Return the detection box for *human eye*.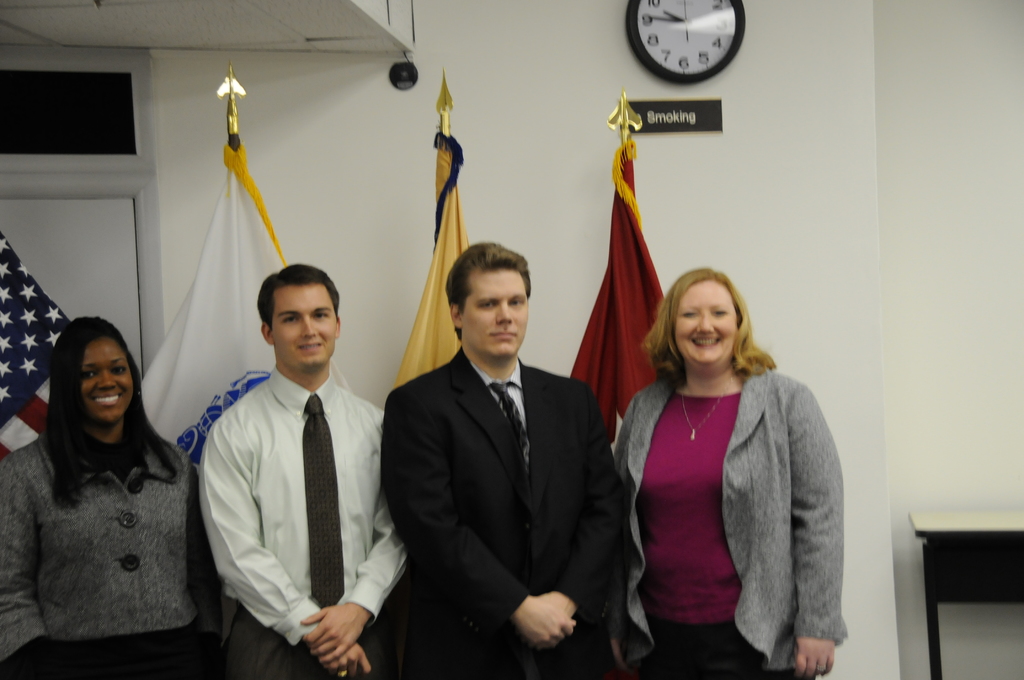
(79,368,94,382).
